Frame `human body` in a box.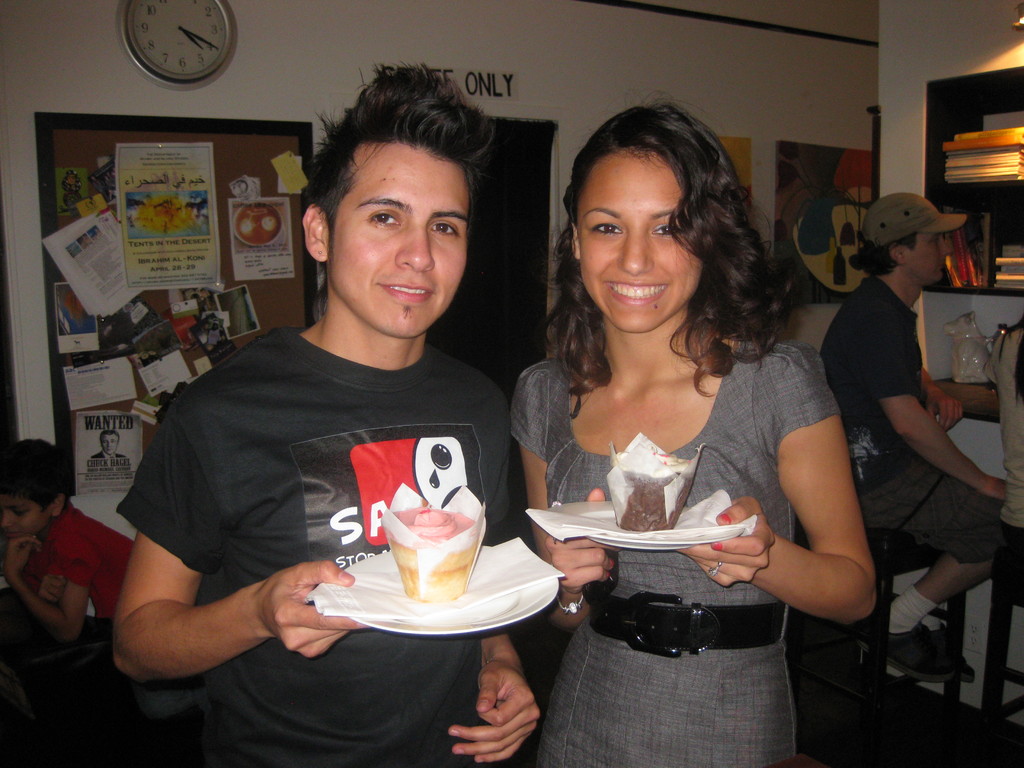
(left=511, top=339, right=877, bottom=767).
